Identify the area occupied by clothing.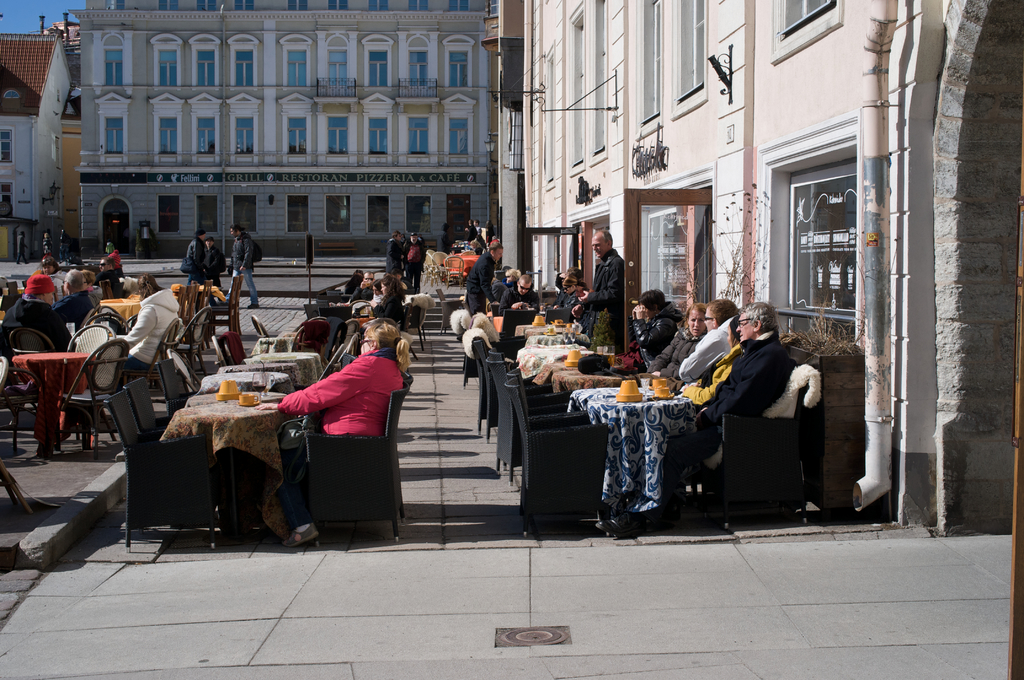
Area: 472:226:481:241.
